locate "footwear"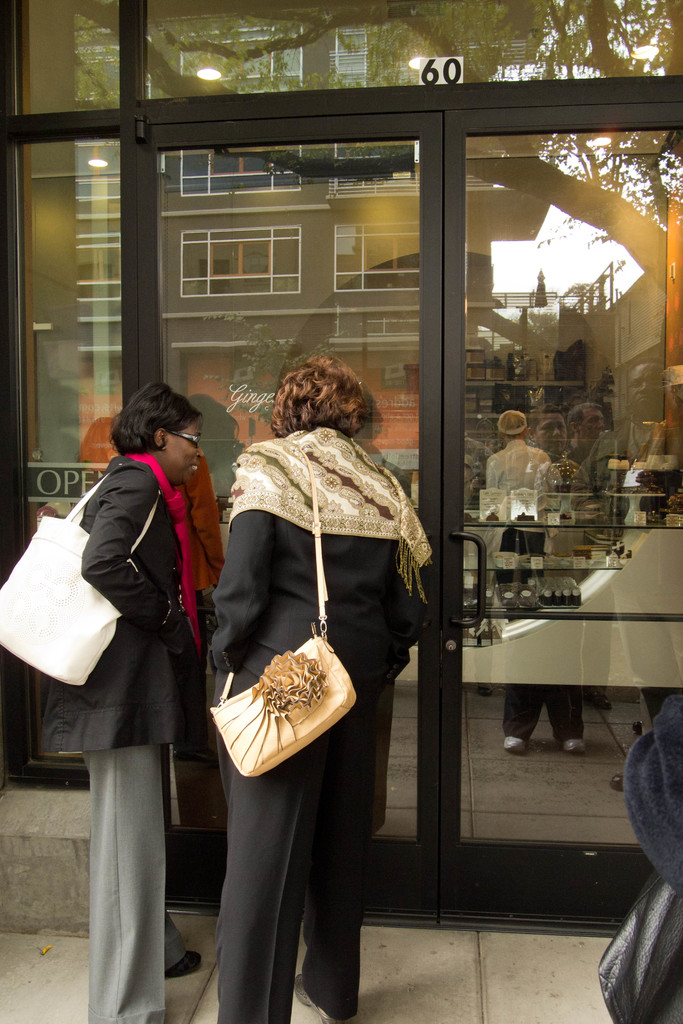
bbox=(609, 774, 621, 795)
